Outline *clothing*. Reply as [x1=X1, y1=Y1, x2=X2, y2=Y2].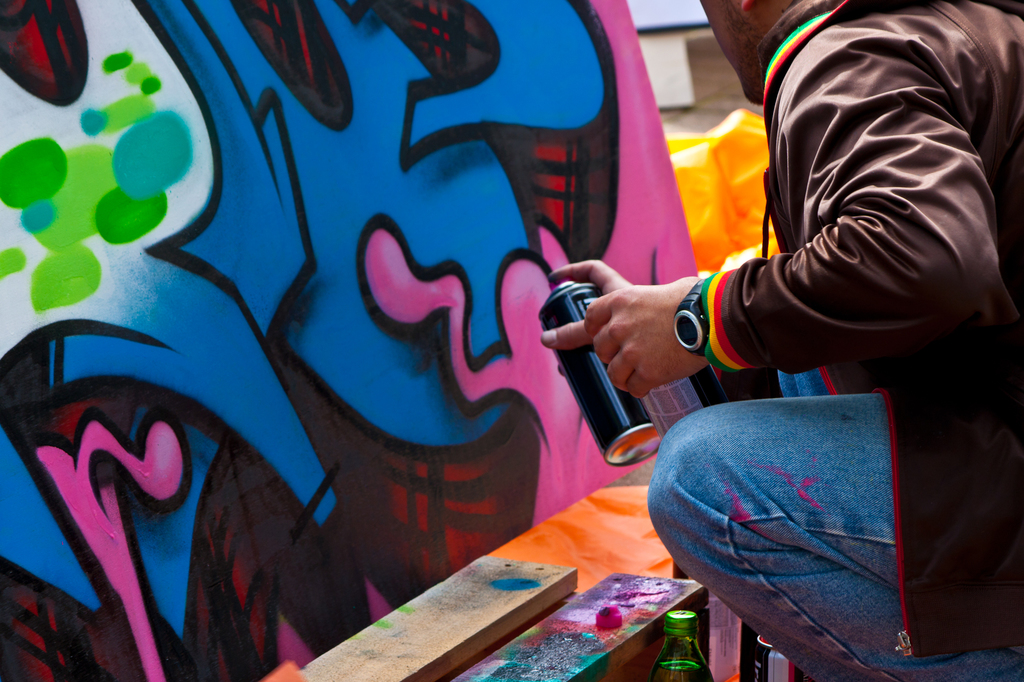
[x1=647, y1=393, x2=1023, y2=681].
